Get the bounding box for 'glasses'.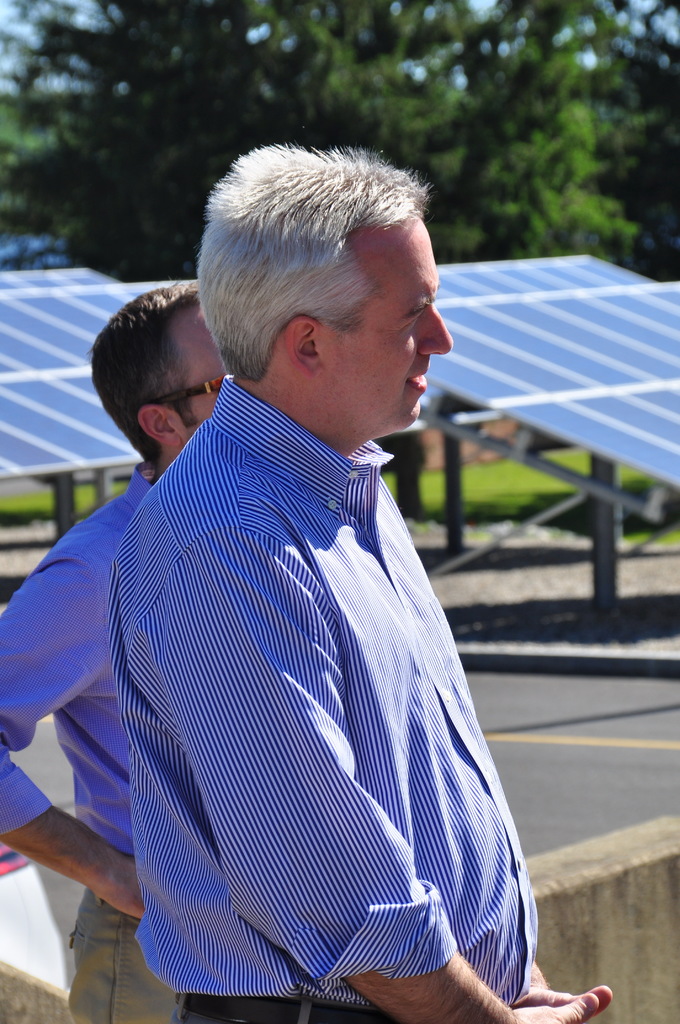
bbox=(149, 374, 221, 401).
